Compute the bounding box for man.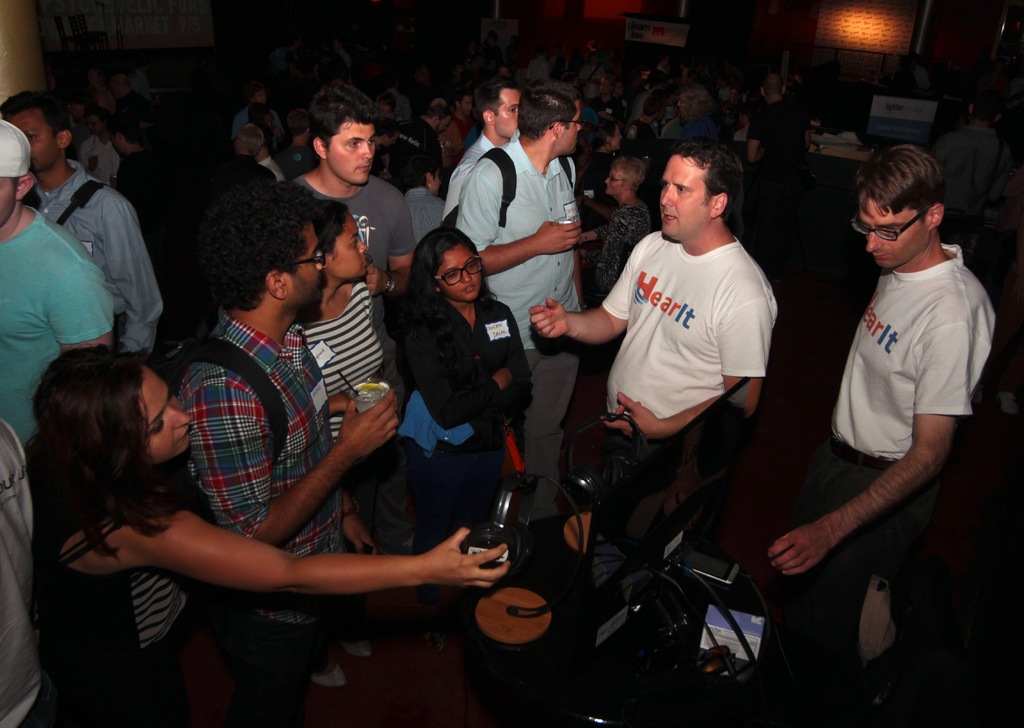
<box>0,411,39,727</box>.
